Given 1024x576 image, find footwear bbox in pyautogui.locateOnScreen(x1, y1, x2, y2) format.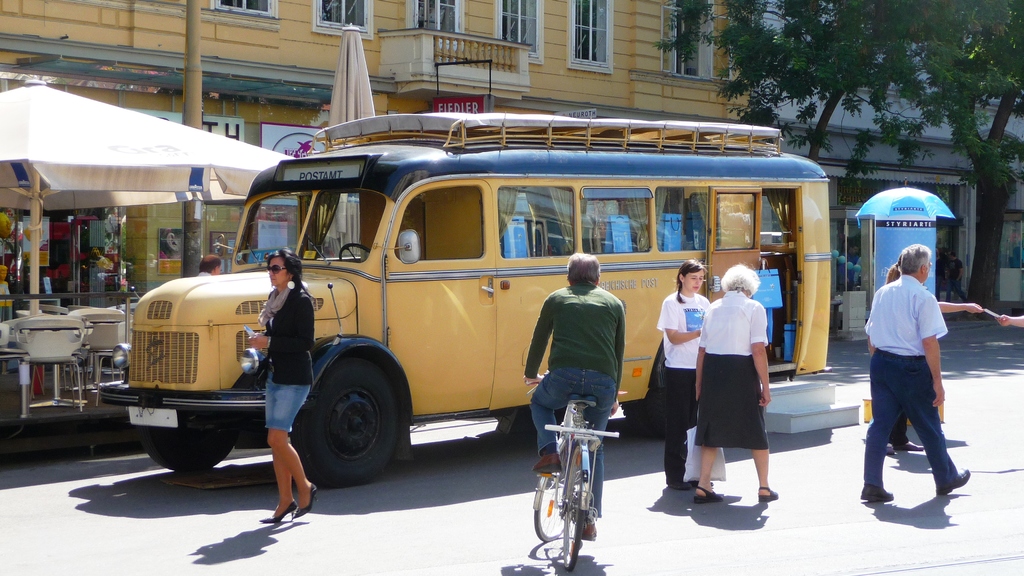
pyautogui.locateOnScreen(579, 527, 605, 539).
